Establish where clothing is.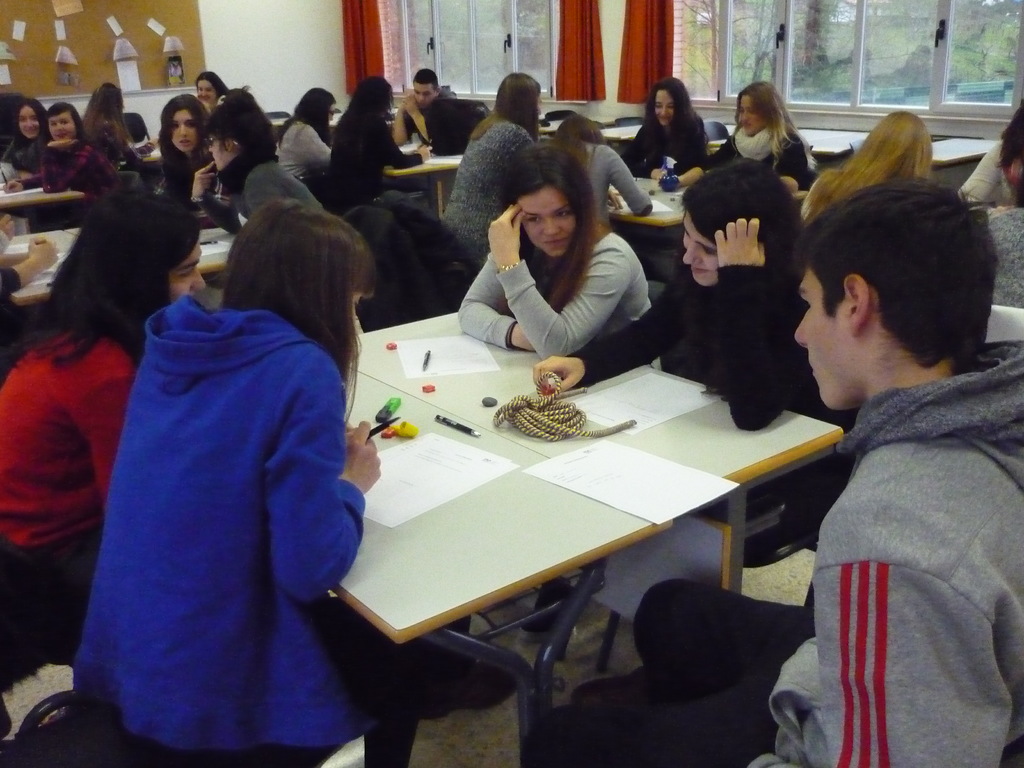
Established at bbox(452, 225, 656, 361).
